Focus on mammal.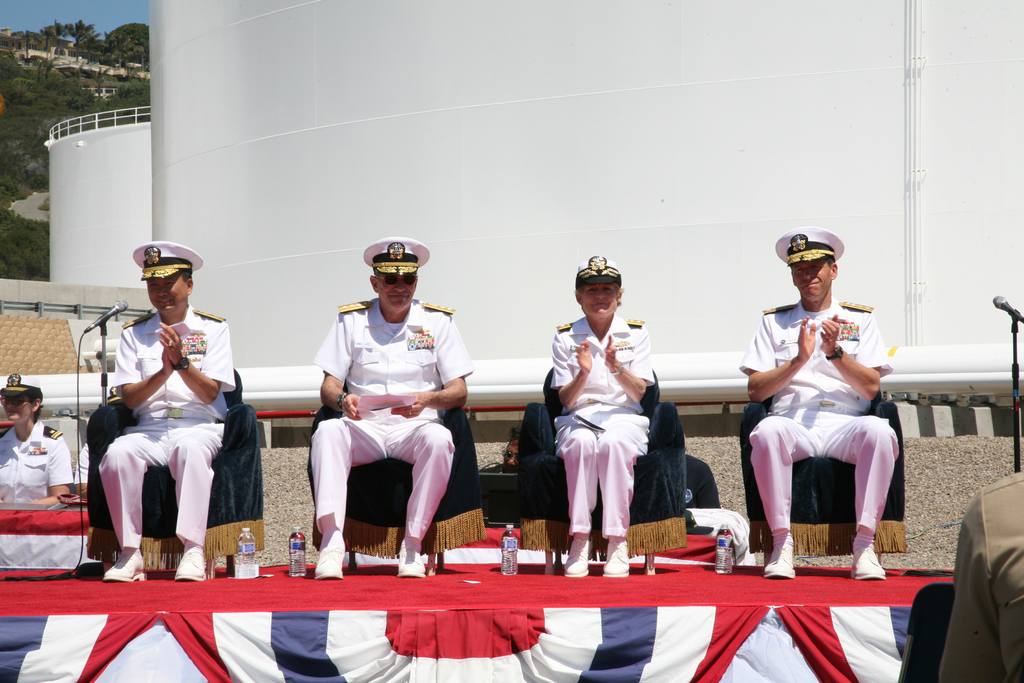
Focused at detection(315, 237, 467, 576).
